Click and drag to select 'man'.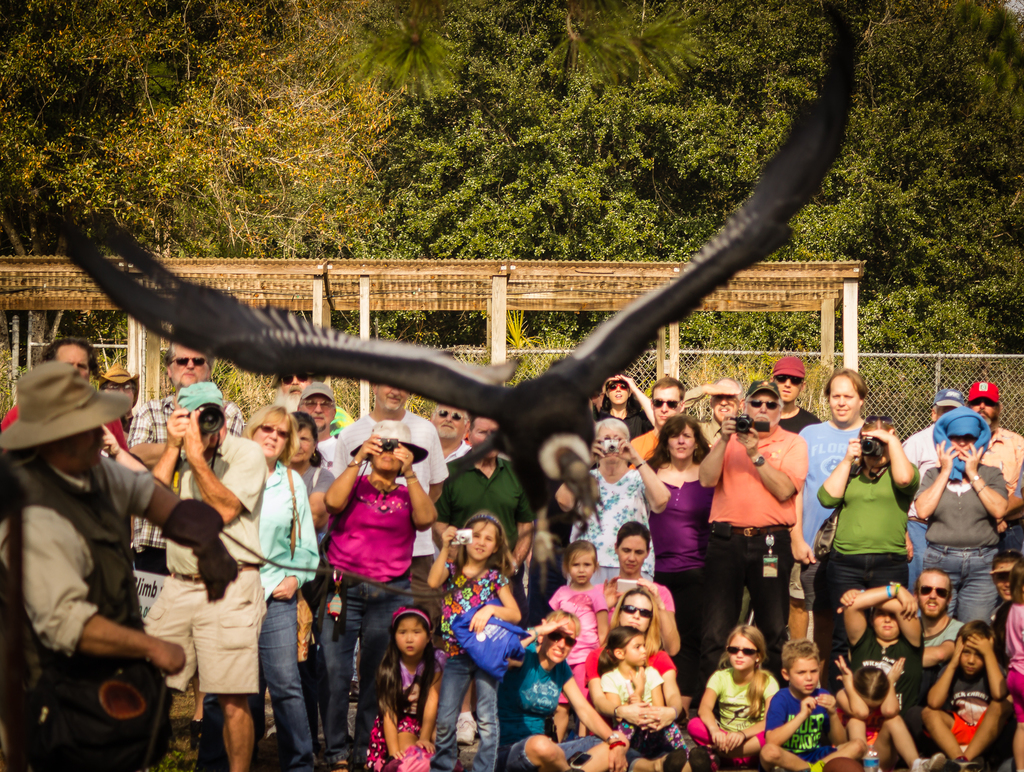
Selection: <region>15, 341, 202, 767</region>.
